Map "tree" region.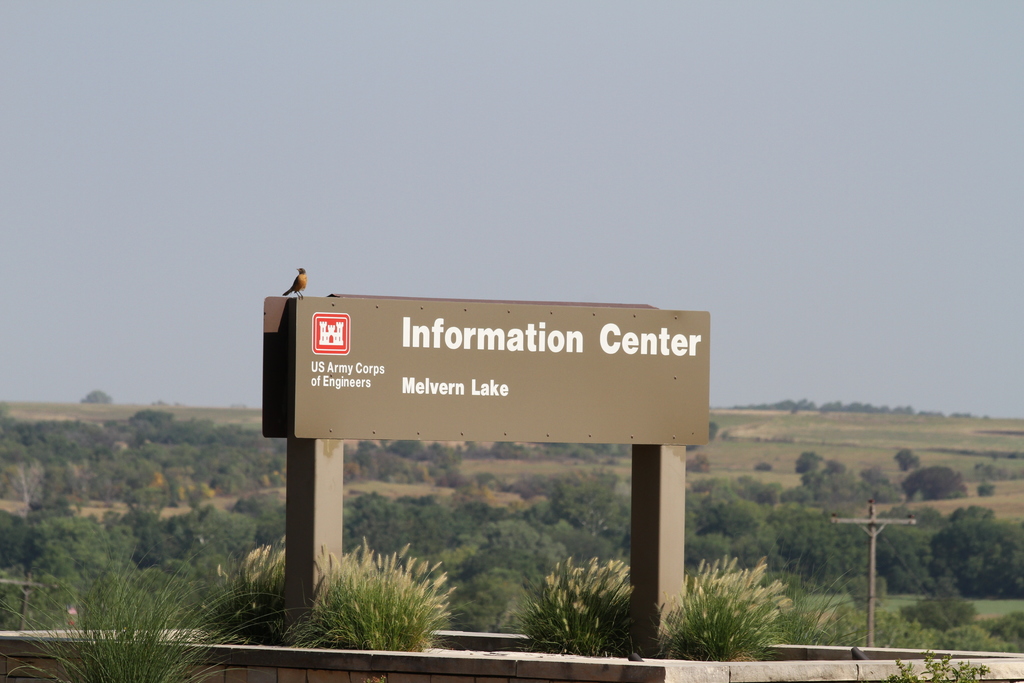
Mapped to [left=170, top=460, right=255, bottom=484].
